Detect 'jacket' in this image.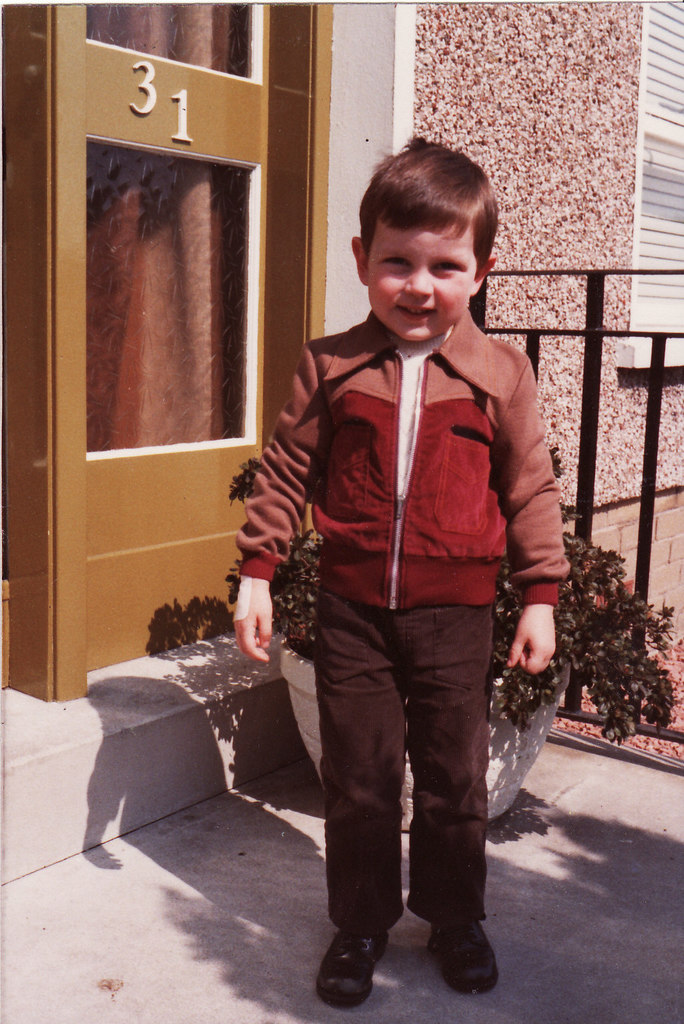
Detection: <region>224, 240, 582, 678</region>.
